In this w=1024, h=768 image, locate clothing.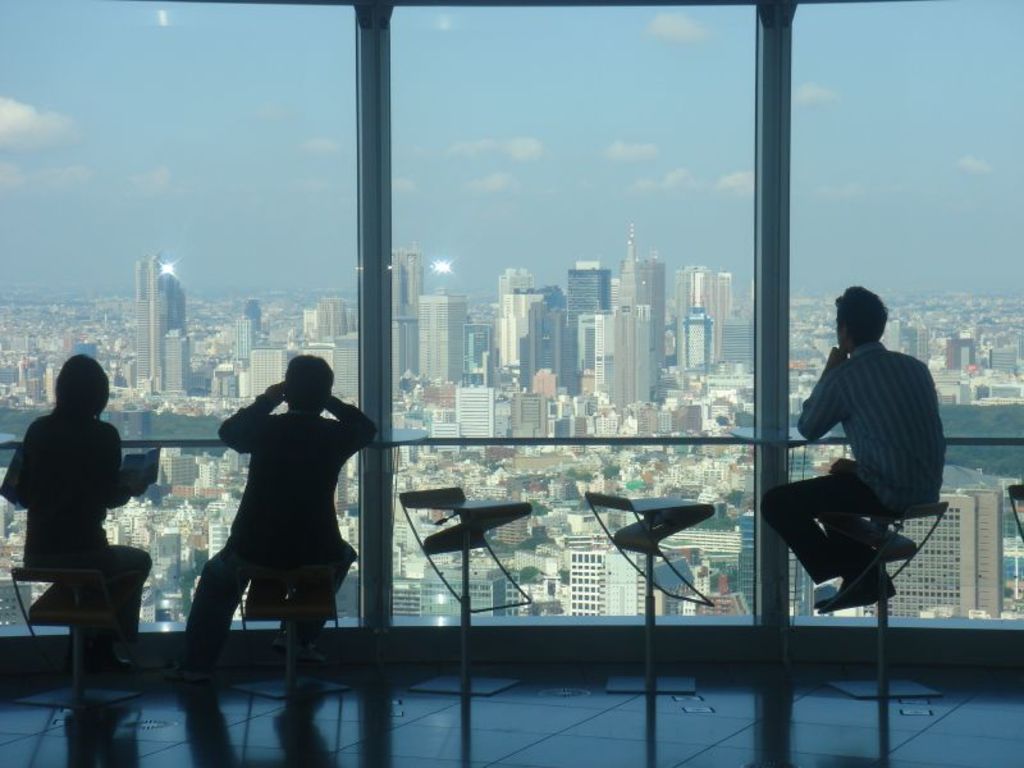
Bounding box: box=[754, 340, 972, 575].
